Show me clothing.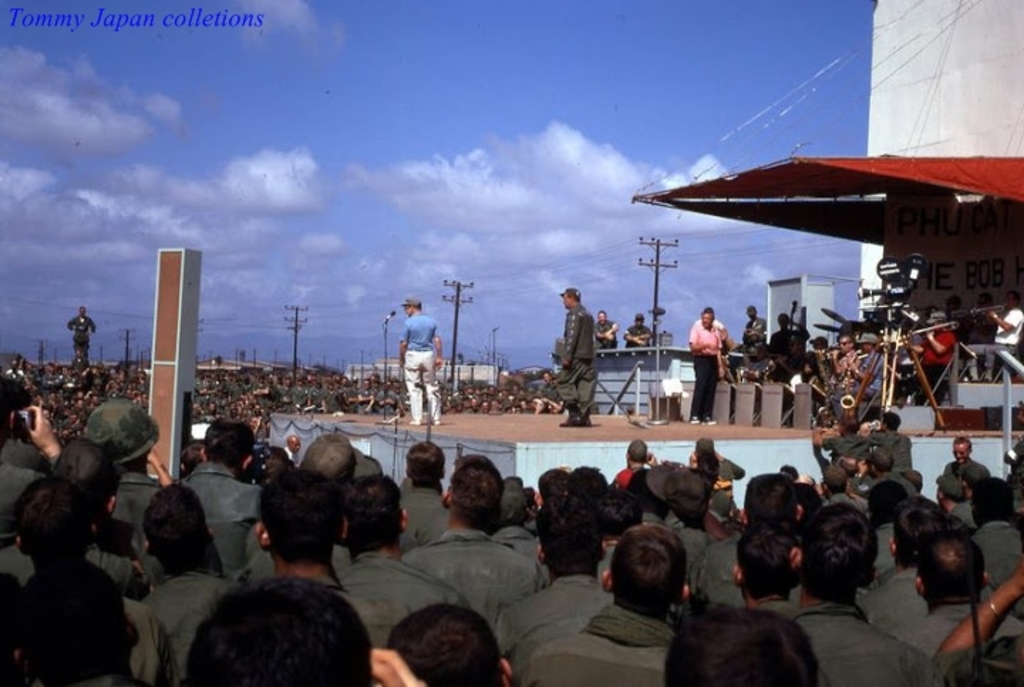
clothing is here: (left=565, top=307, right=592, bottom=411).
